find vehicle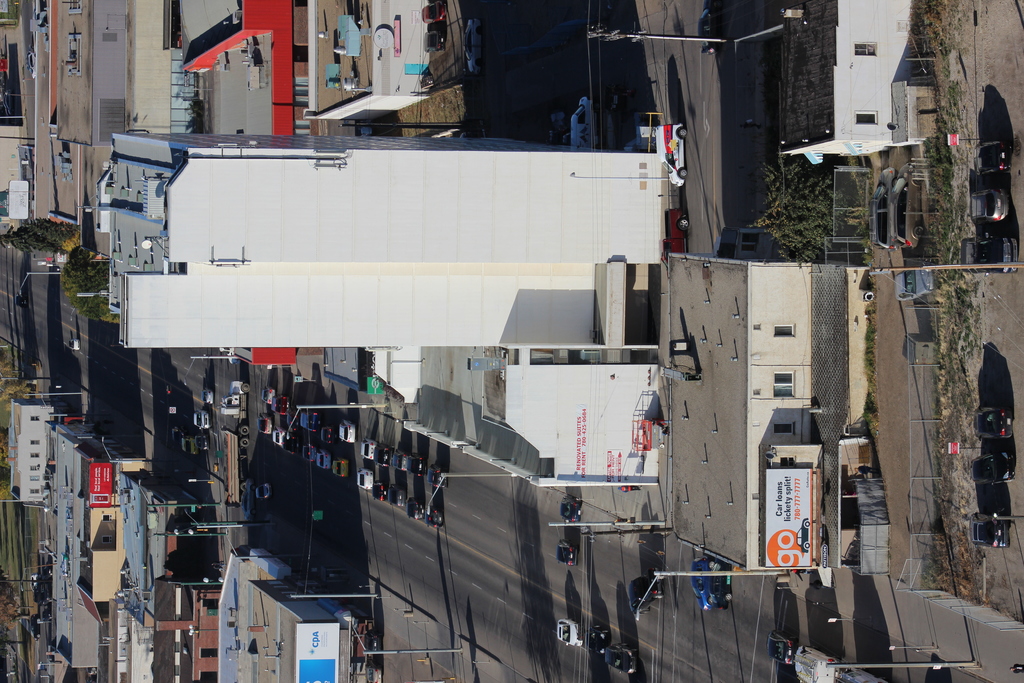
256 482 274 502
